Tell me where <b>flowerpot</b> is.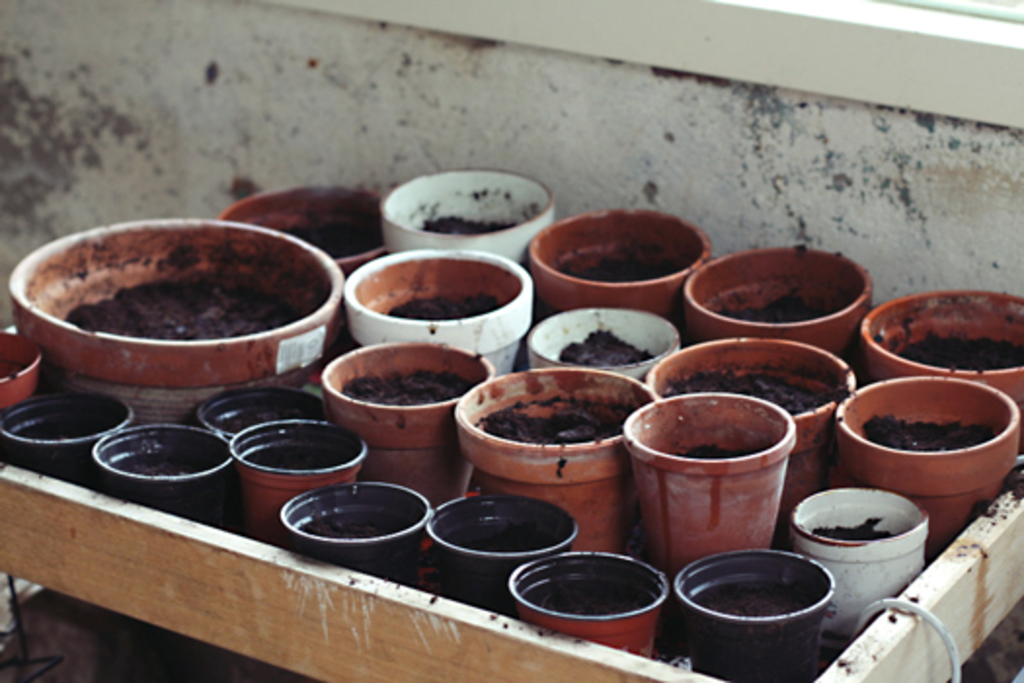
<b>flowerpot</b> is at locate(376, 164, 558, 254).
